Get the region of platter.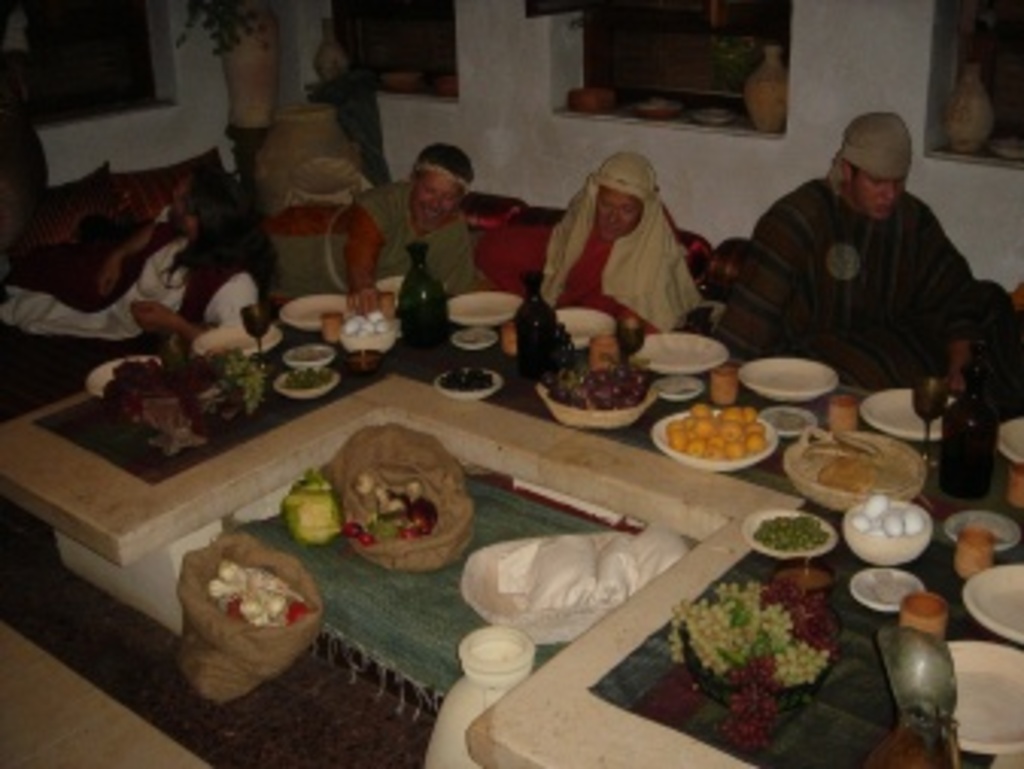
{"x1": 447, "y1": 289, "x2": 520, "y2": 328}.
